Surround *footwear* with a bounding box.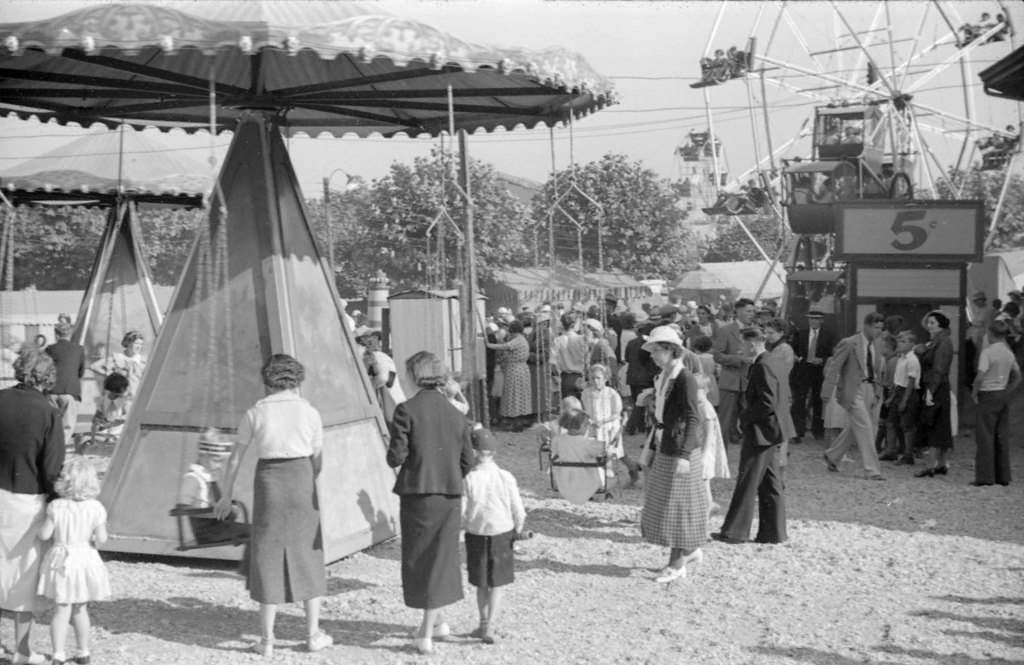
745 533 767 543.
